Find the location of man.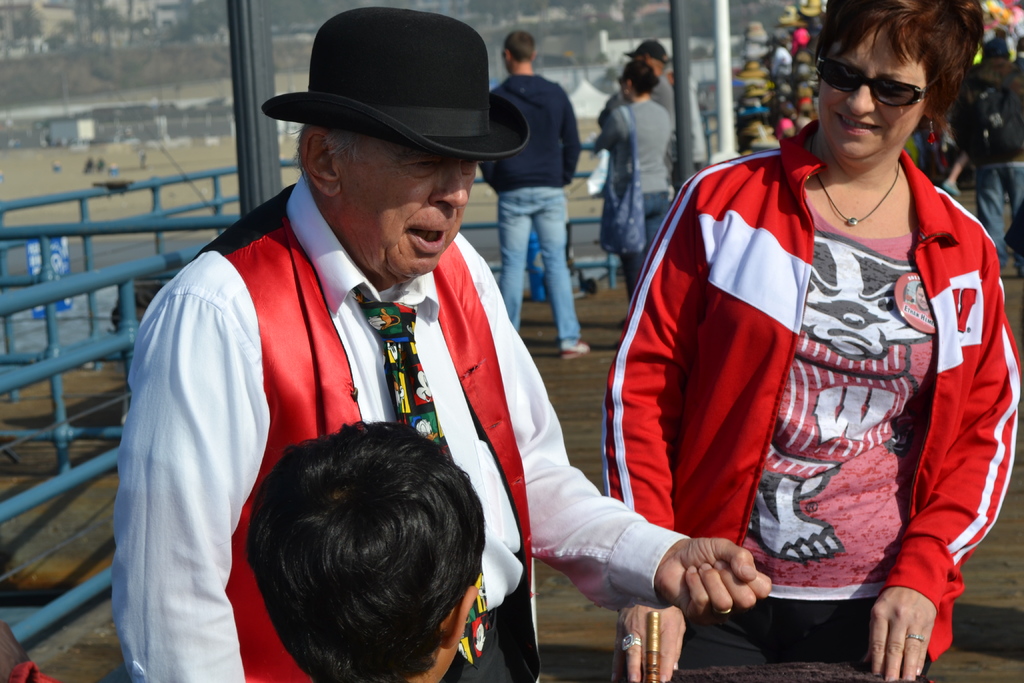
Location: 477:32:588:359.
